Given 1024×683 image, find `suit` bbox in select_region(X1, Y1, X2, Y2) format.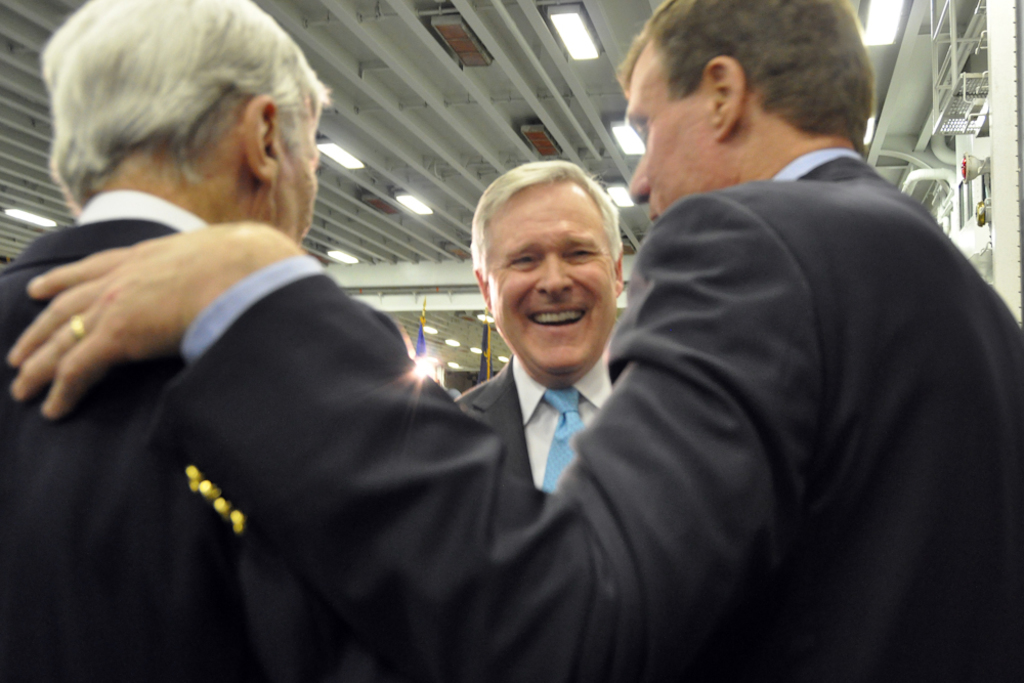
select_region(139, 146, 1023, 682).
